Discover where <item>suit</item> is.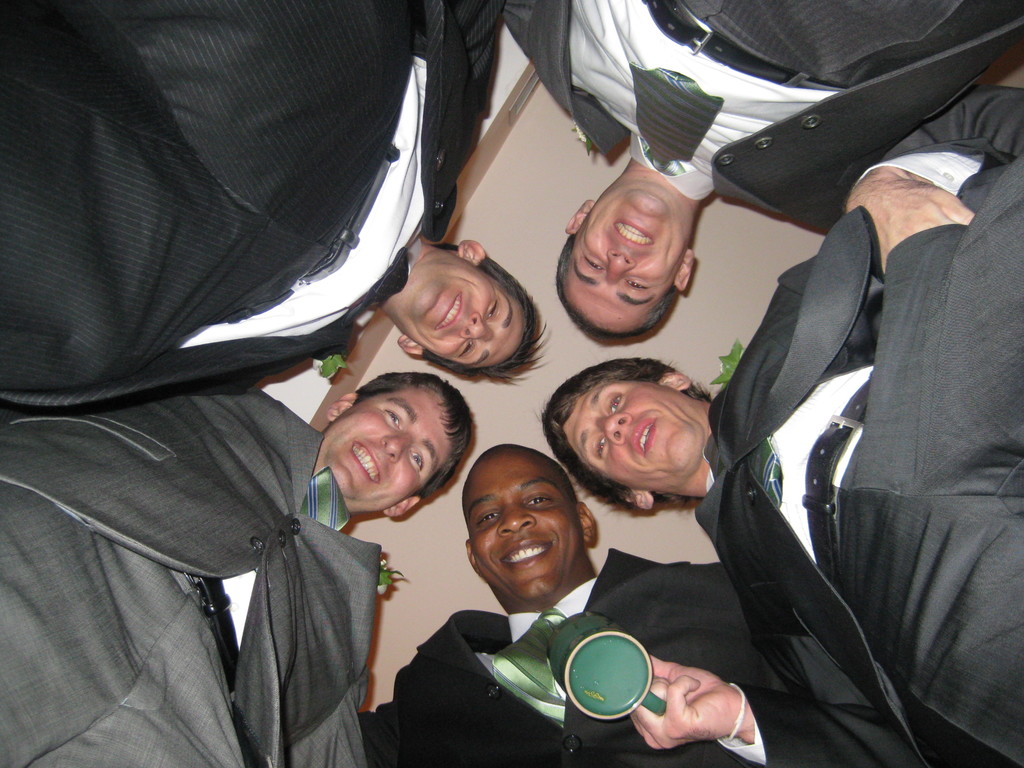
Discovered at l=351, t=546, r=790, b=767.
